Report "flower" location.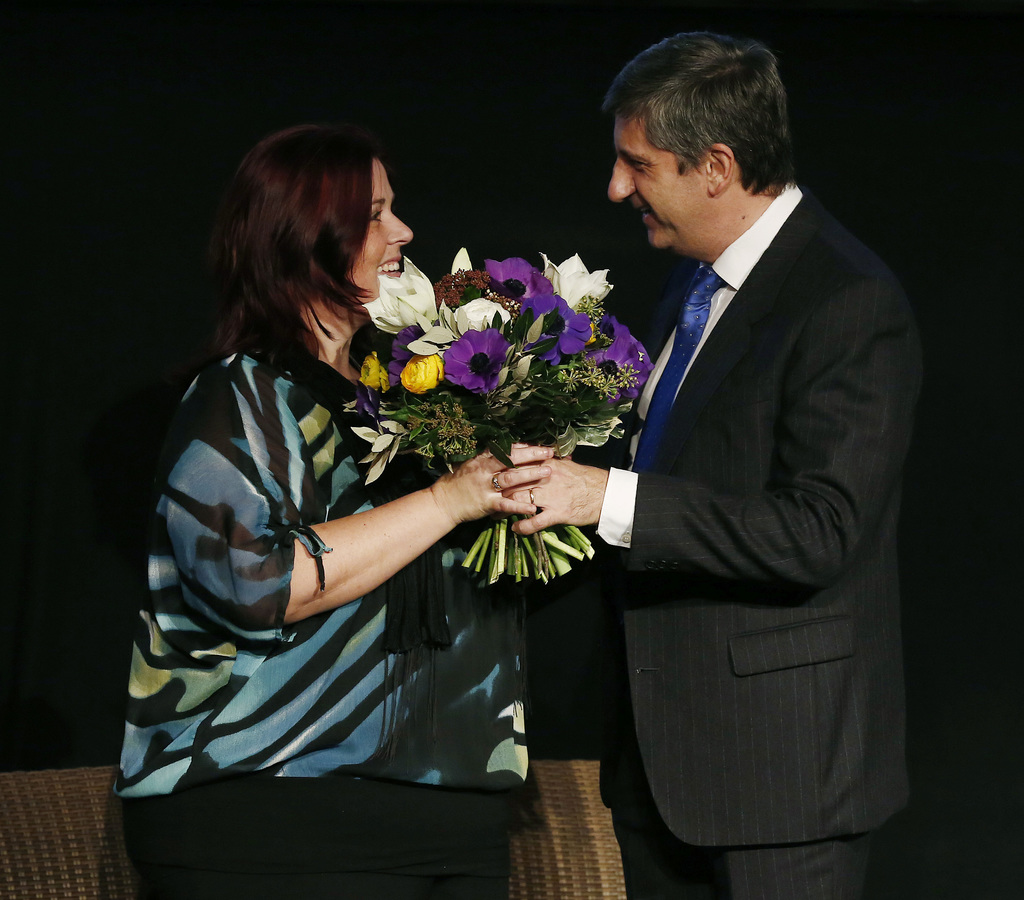
Report: [484, 250, 585, 351].
